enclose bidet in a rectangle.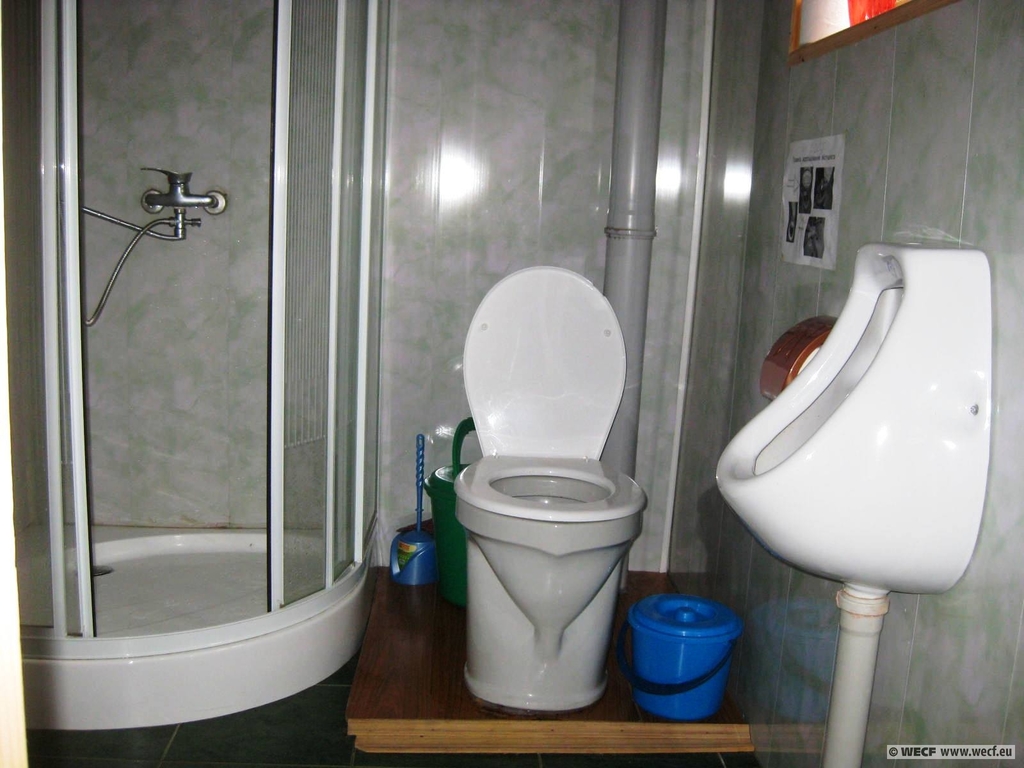
bbox=[452, 460, 644, 715].
